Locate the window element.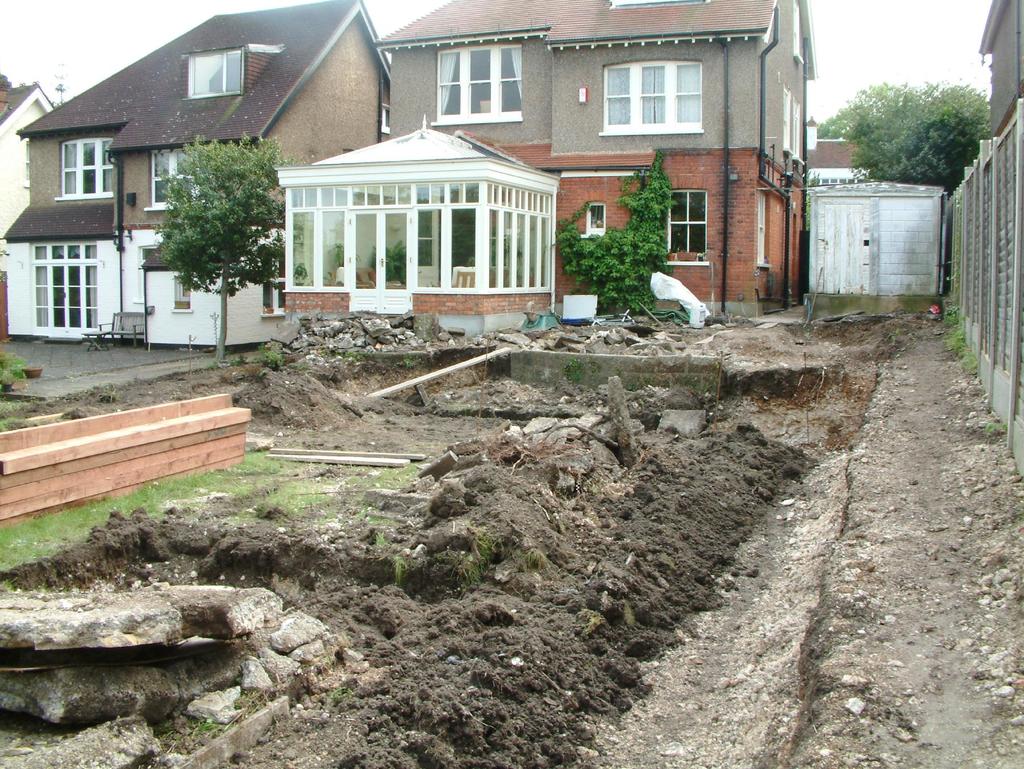
Element bbox: (796, 104, 801, 157).
